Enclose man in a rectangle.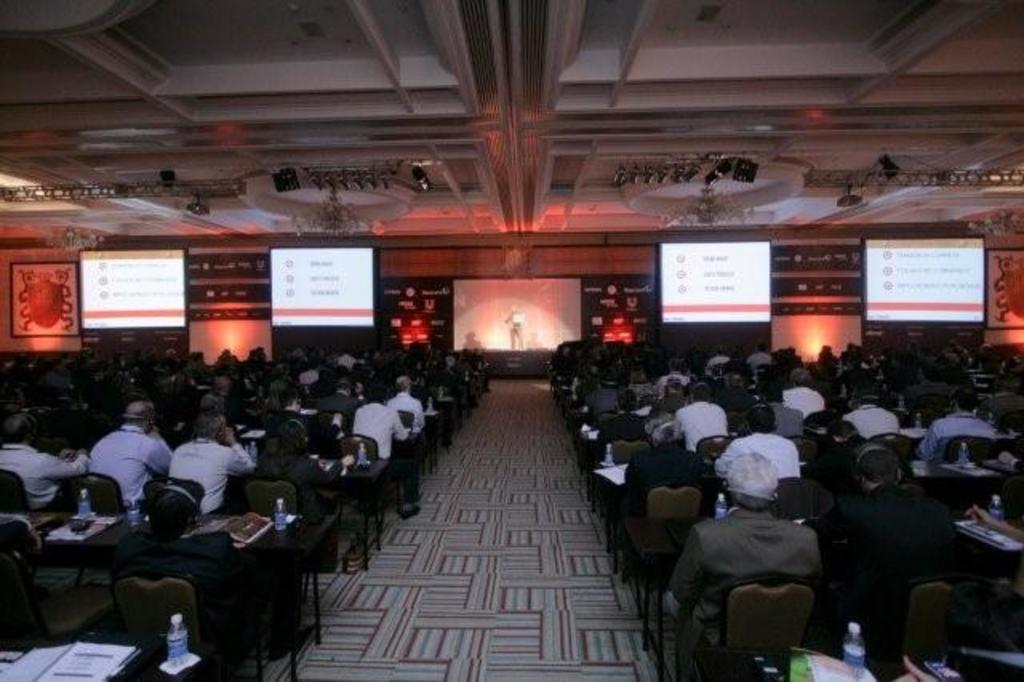
[339,349,354,371].
